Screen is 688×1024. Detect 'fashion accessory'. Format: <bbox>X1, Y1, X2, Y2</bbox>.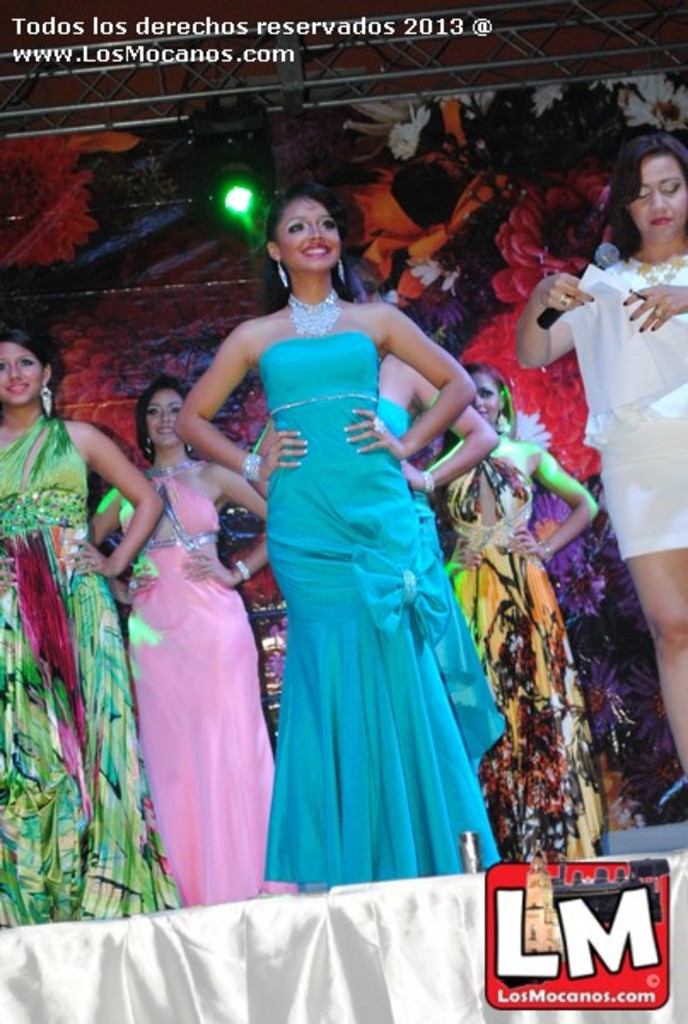
<bbox>135, 430, 152, 456</bbox>.
